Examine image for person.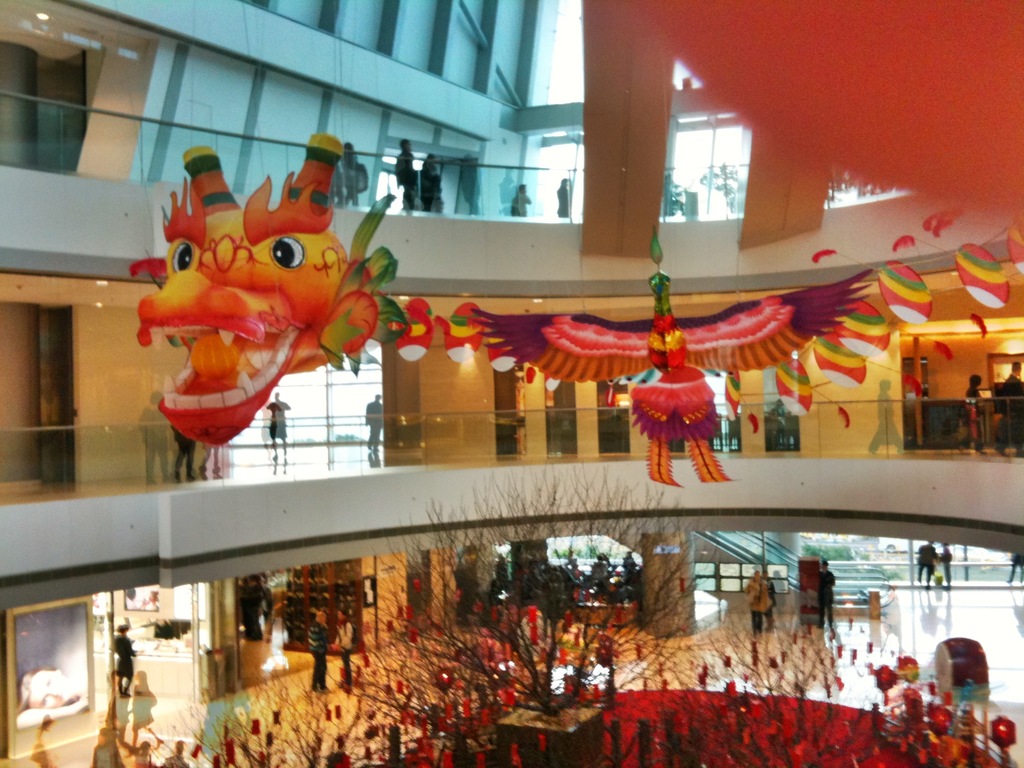
Examination result: (365, 392, 386, 455).
